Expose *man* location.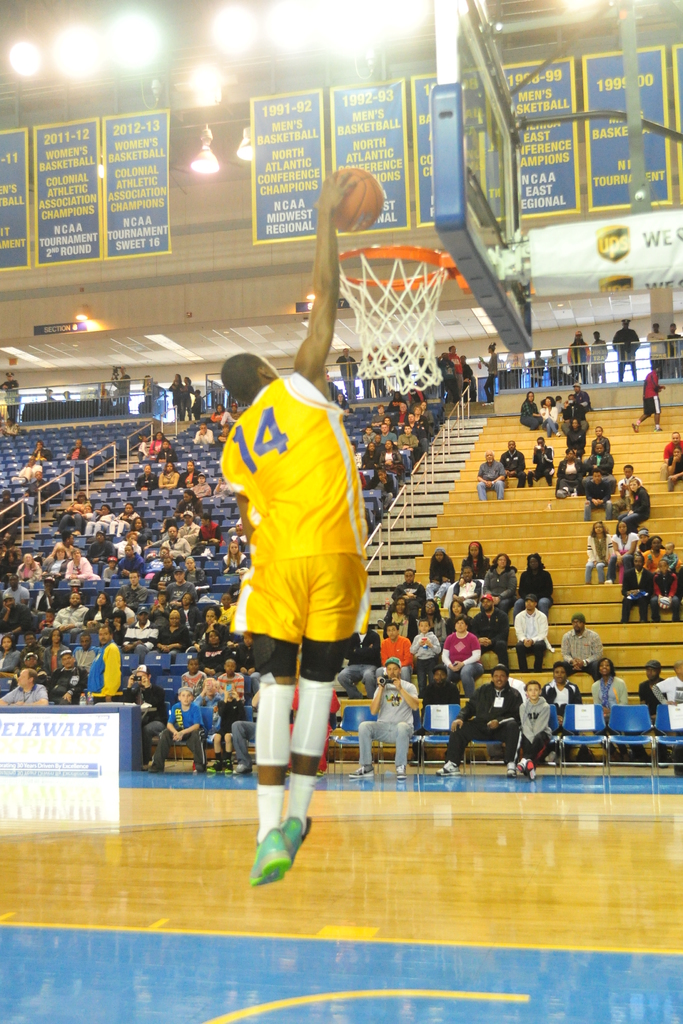
Exposed at {"left": 338, "top": 347, "right": 359, "bottom": 396}.
